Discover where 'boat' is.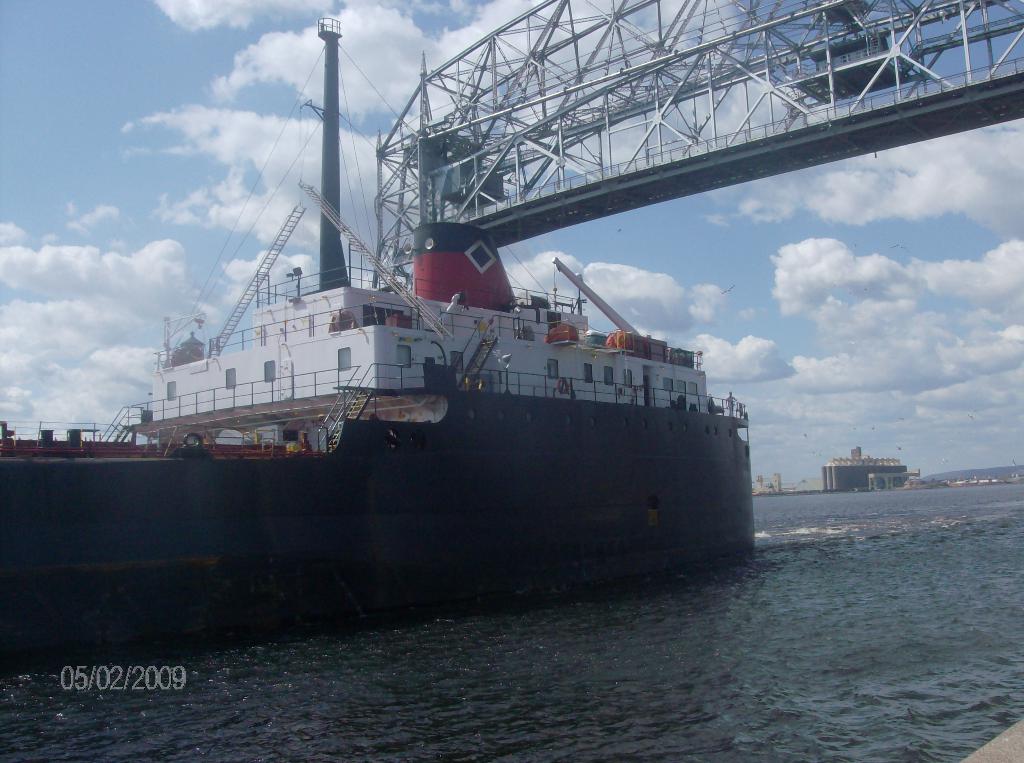
Discovered at left=92, top=71, right=749, bottom=603.
